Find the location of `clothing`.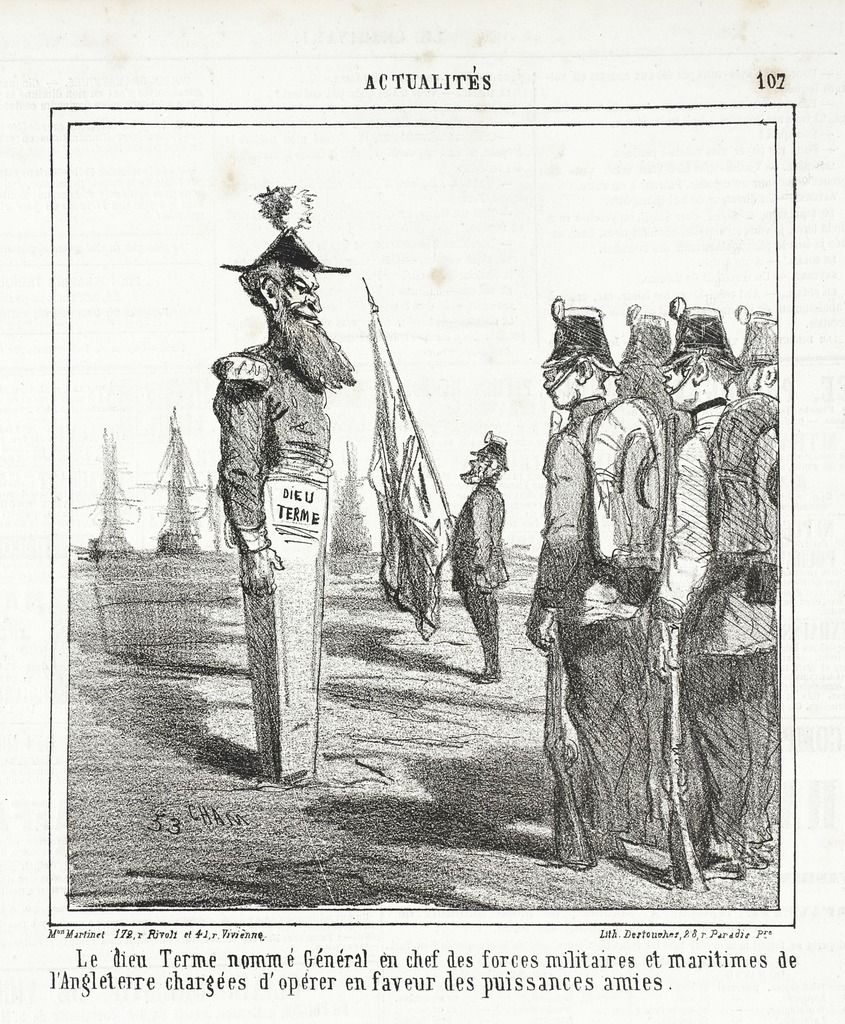
Location: 540/404/647/836.
